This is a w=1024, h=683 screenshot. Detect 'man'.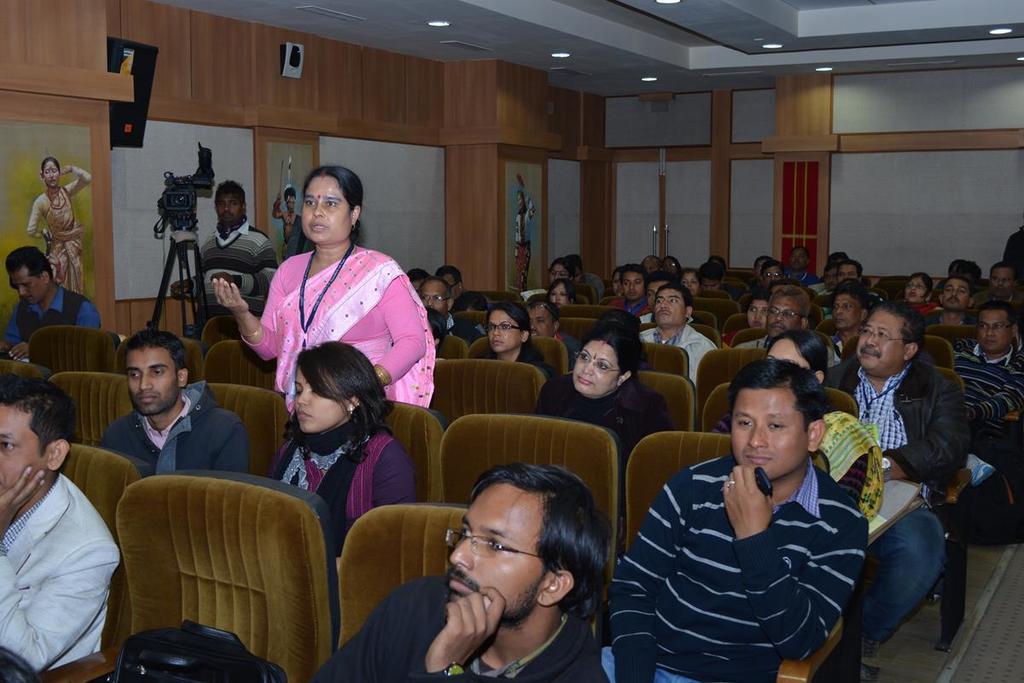
[567, 251, 602, 301].
